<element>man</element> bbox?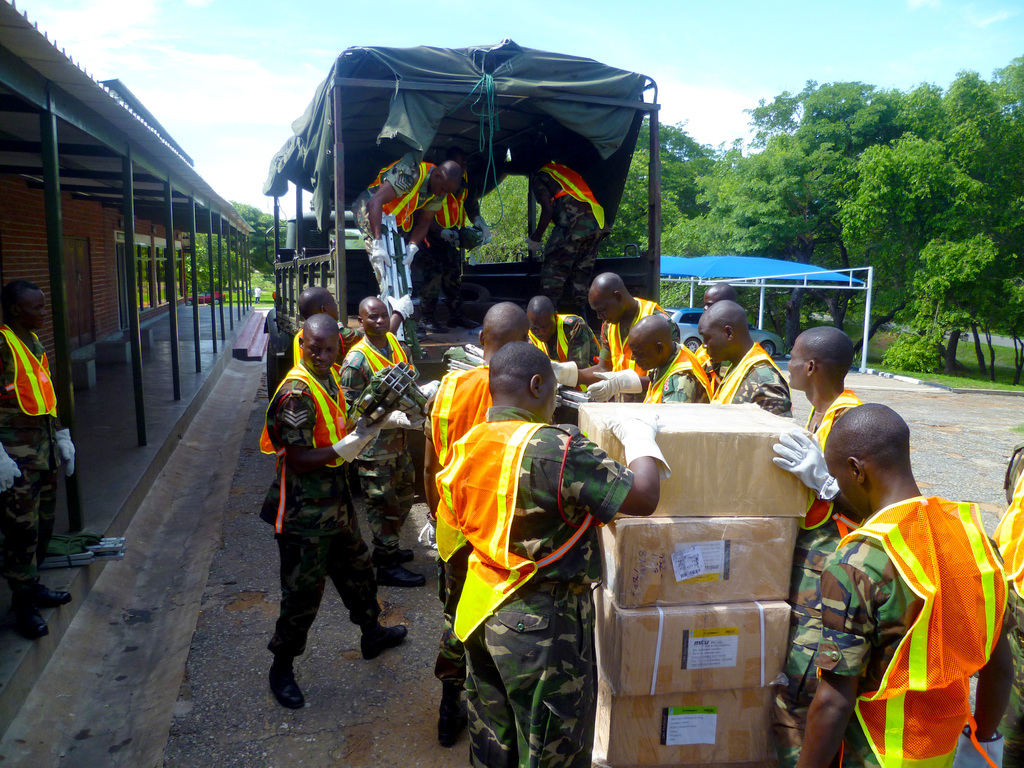
select_region(697, 299, 797, 415)
